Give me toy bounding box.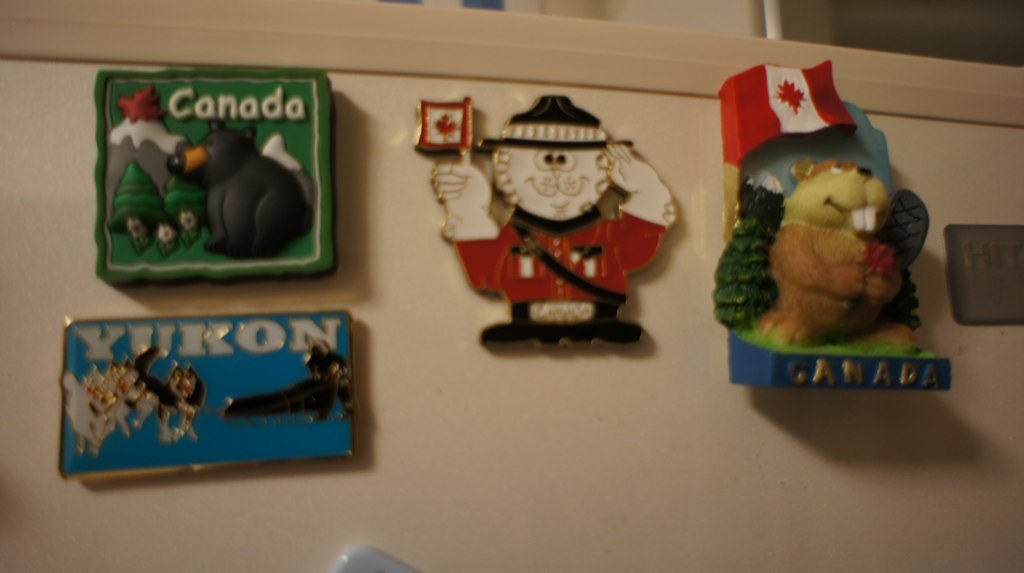
[167, 122, 328, 261].
